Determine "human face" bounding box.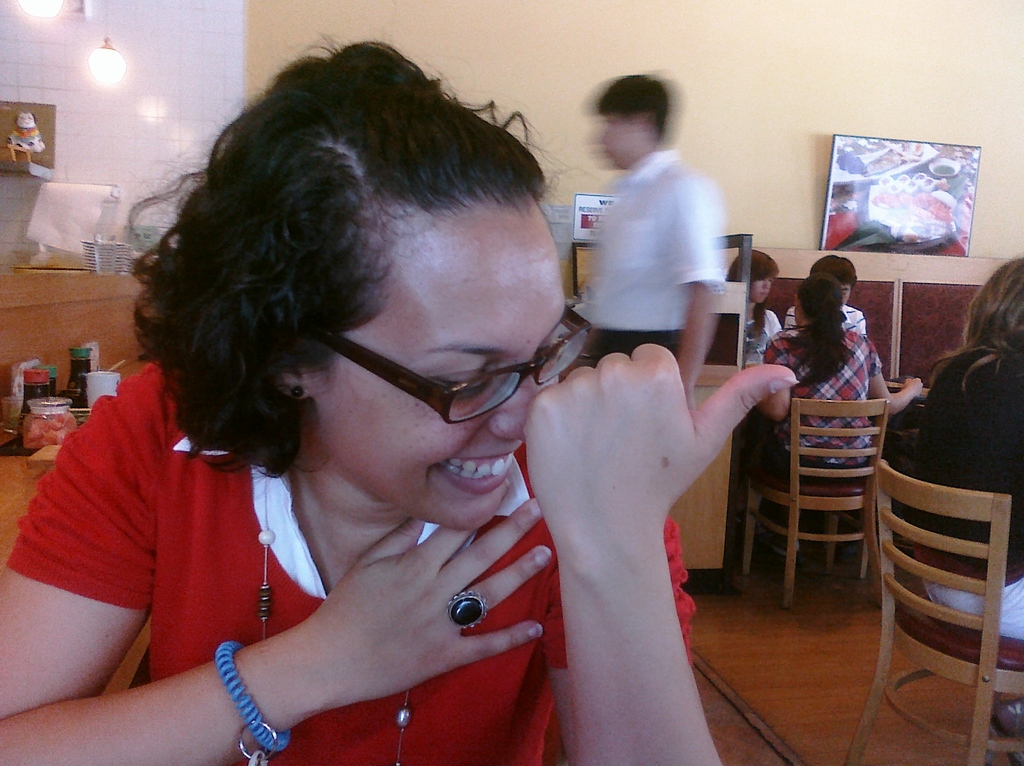
Determined: {"x1": 840, "y1": 279, "x2": 854, "y2": 307}.
